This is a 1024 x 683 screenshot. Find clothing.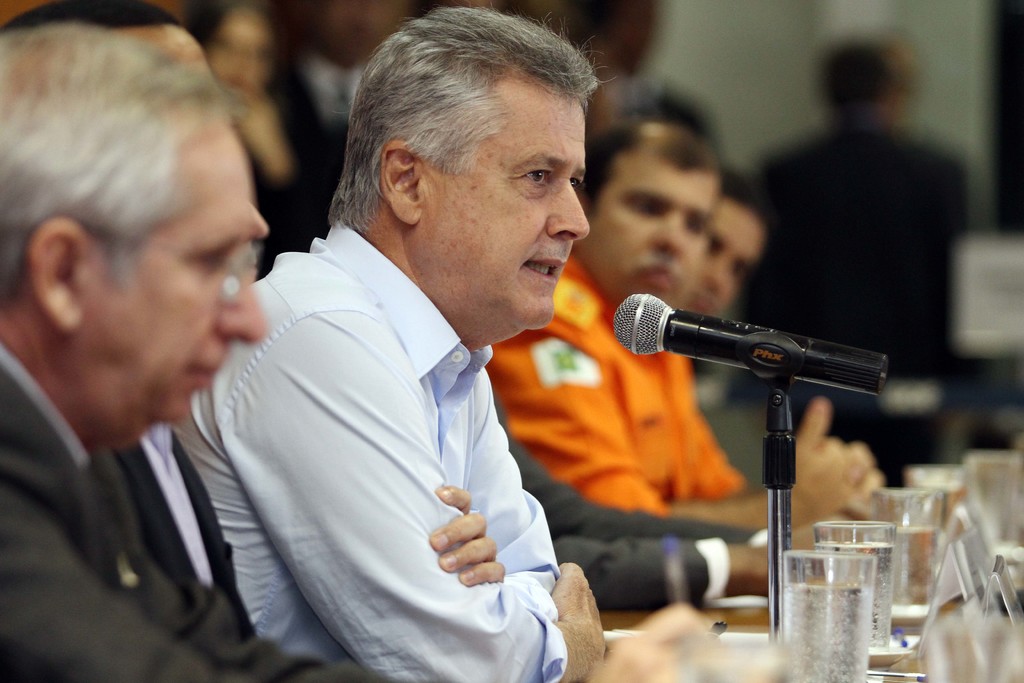
Bounding box: [749, 122, 980, 479].
